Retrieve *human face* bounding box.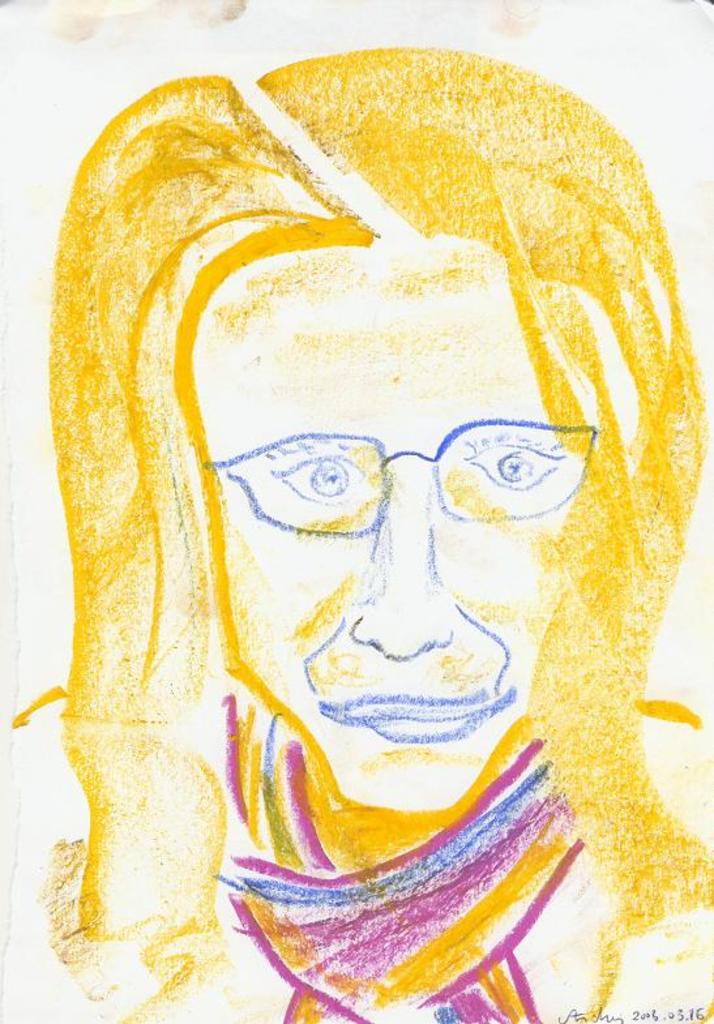
Bounding box: 180,241,560,810.
